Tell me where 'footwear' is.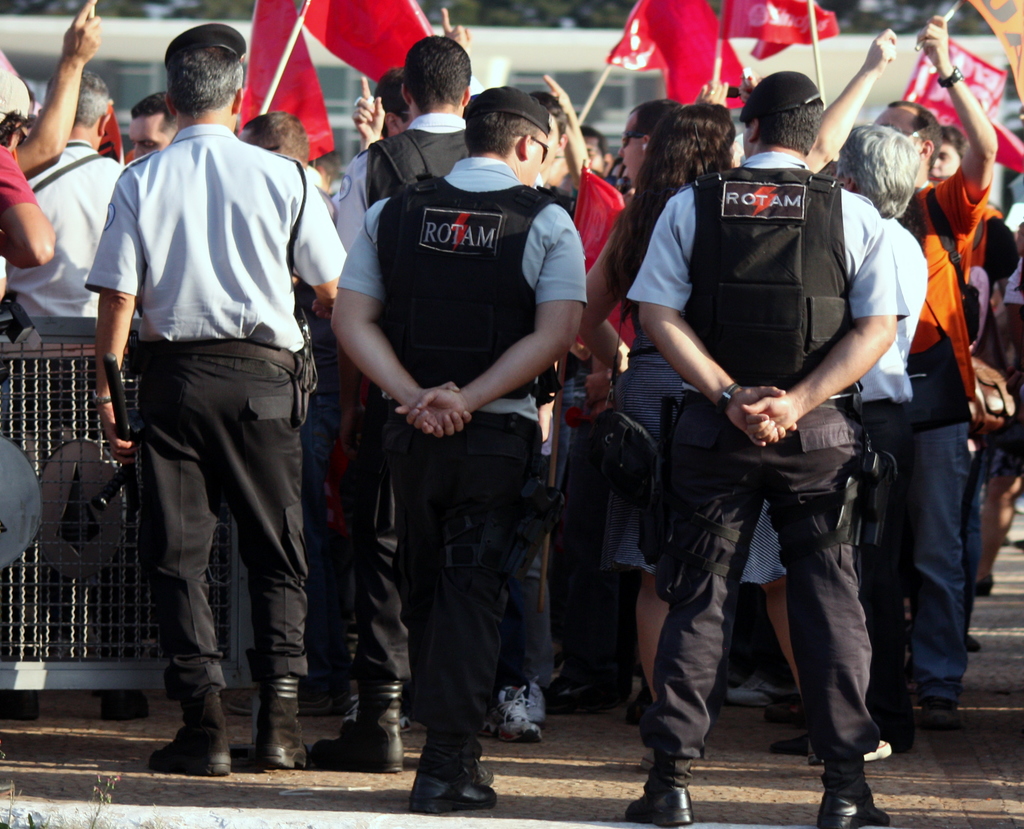
'footwear' is at [484, 683, 542, 740].
